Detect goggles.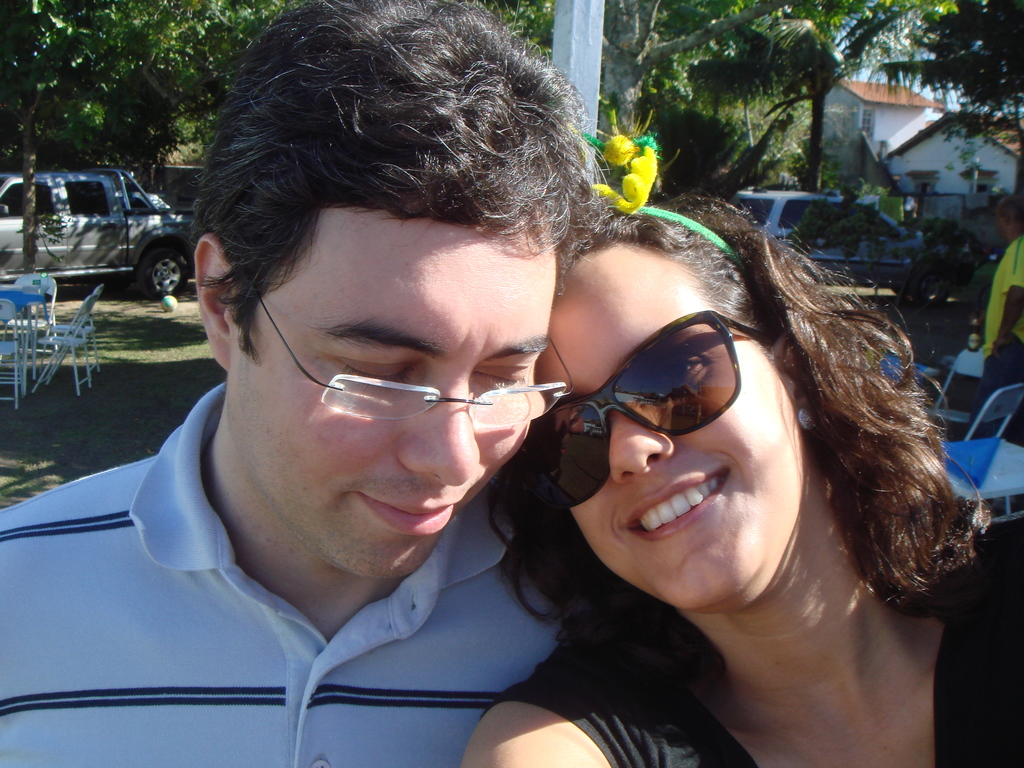
Detected at {"x1": 514, "y1": 307, "x2": 776, "y2": 512}.
